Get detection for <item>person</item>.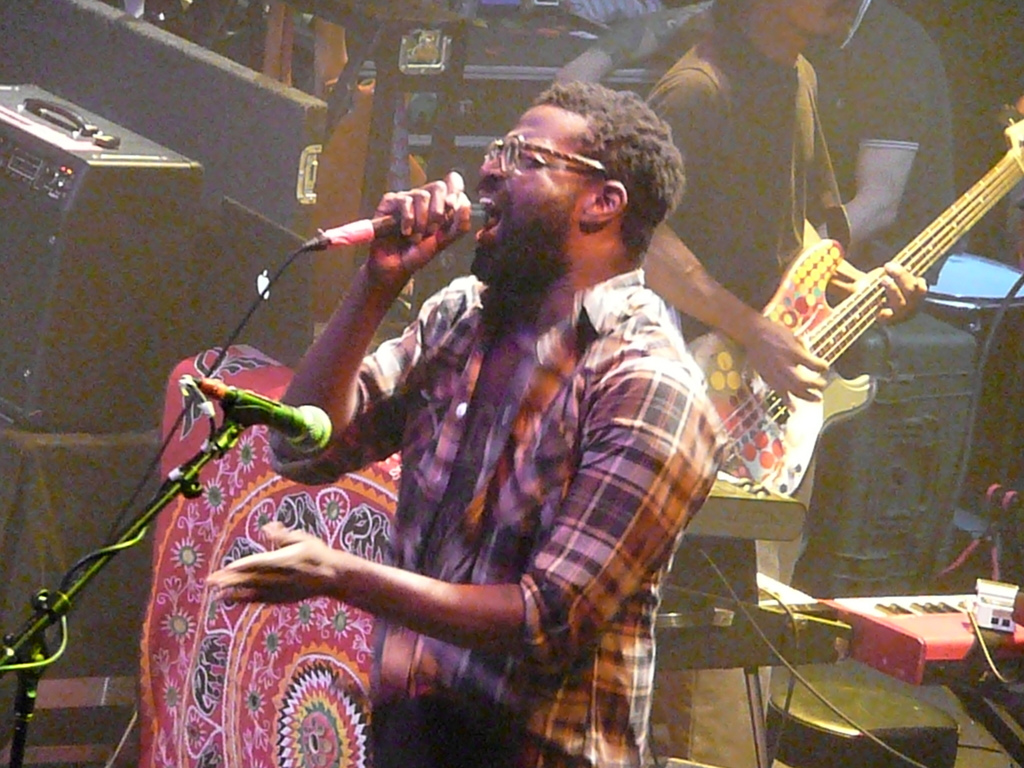
Detection: left=628, top=0, right=928, bottom=767.
